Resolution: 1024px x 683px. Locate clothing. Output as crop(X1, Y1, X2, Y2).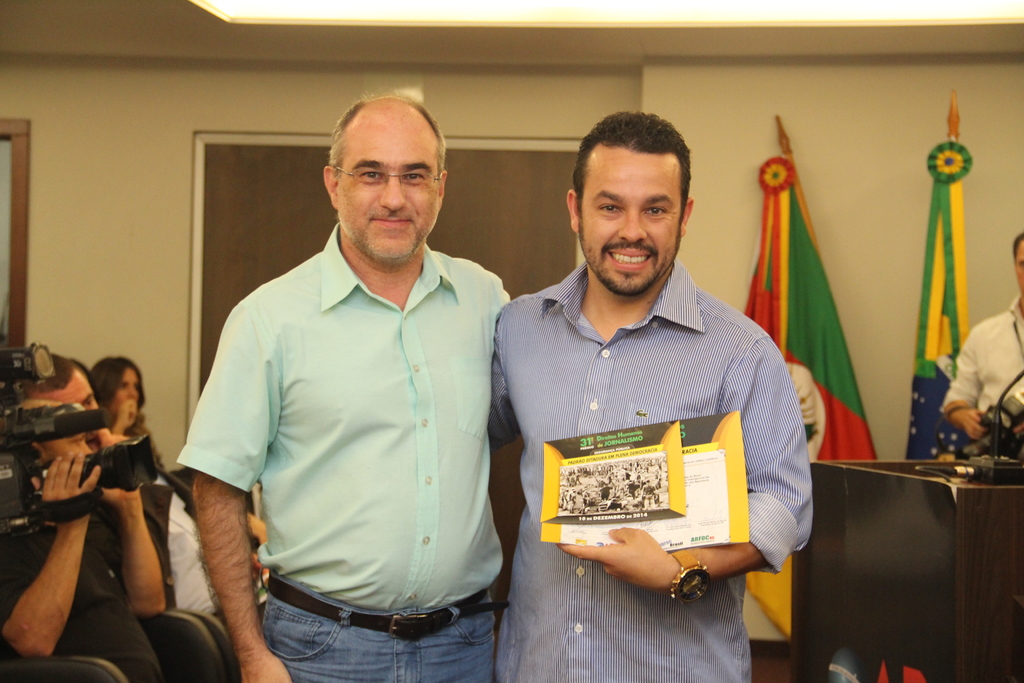
crop(488, 232, 813, 627).
